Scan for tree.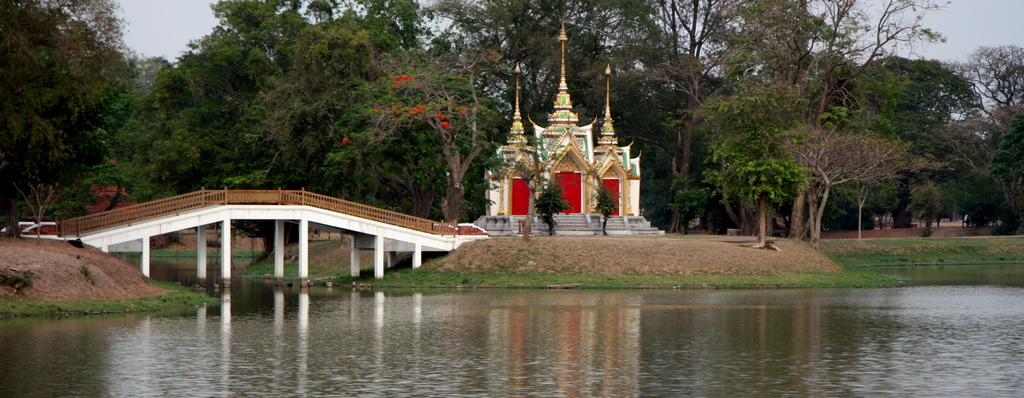
Scan result: bbox=(687, 0, 834, 233).
